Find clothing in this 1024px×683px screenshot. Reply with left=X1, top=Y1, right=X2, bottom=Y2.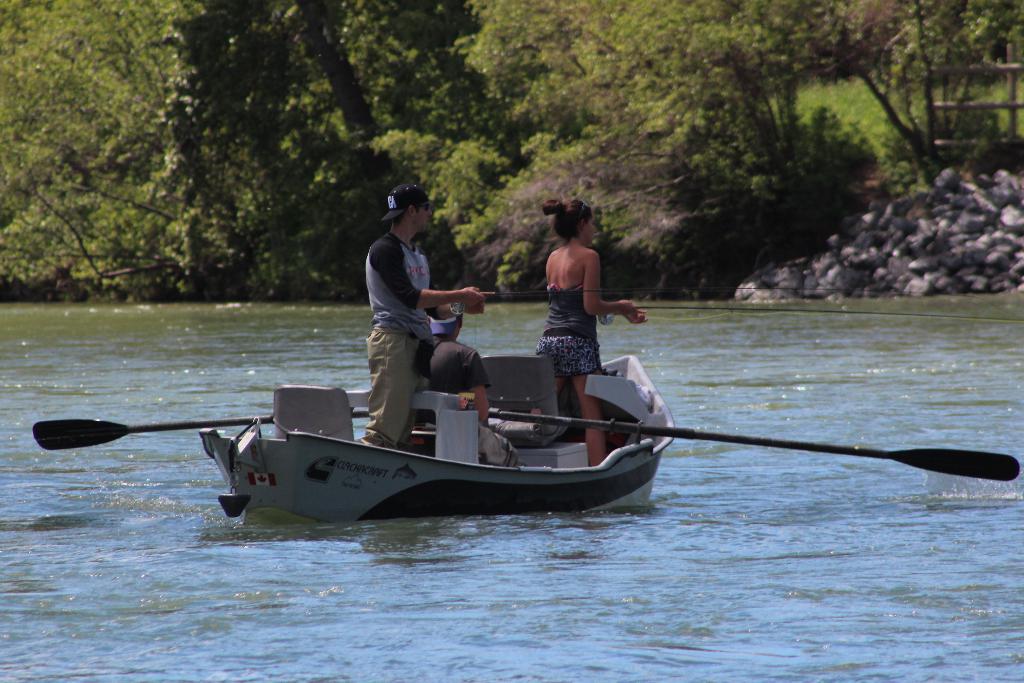
left=429, top=331, right=492, bottom=399.
